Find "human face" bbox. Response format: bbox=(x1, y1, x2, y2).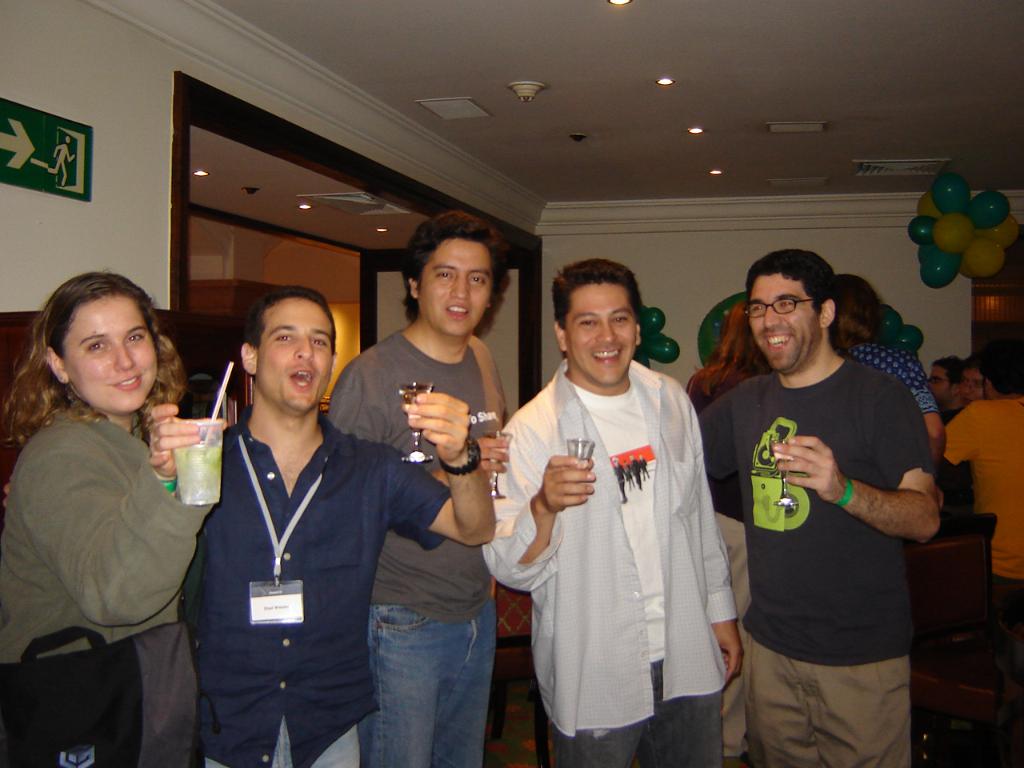
bbox=(960, 365, 982, 403).
